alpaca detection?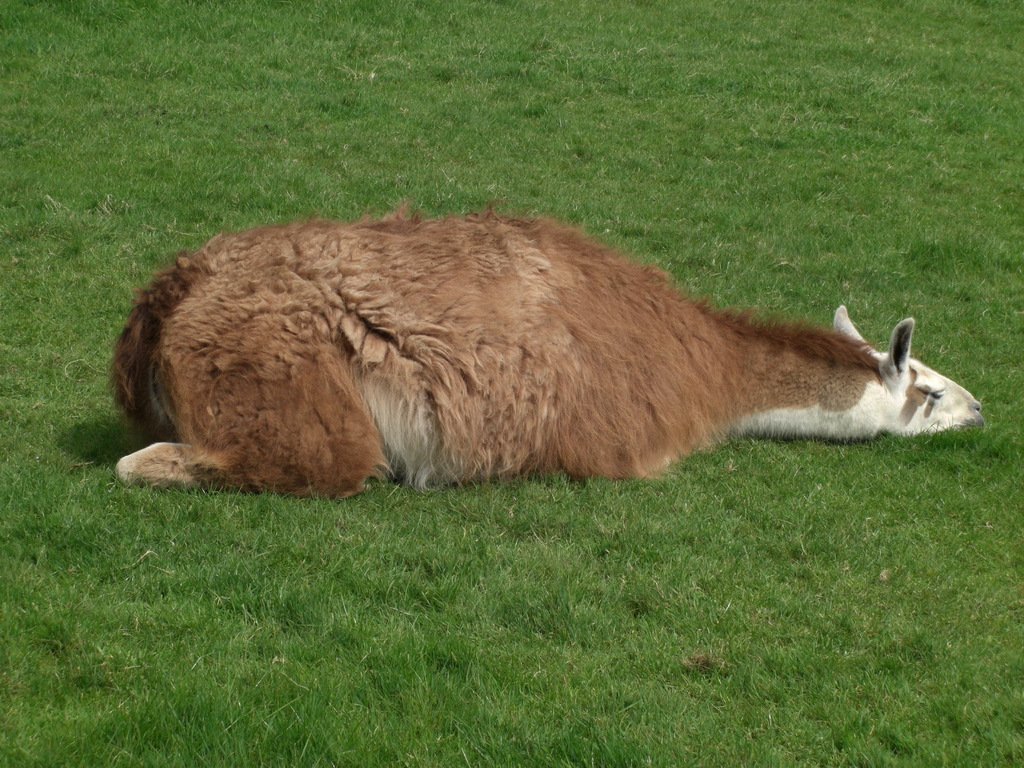
left=108, top=198, right=982, bottom=501
